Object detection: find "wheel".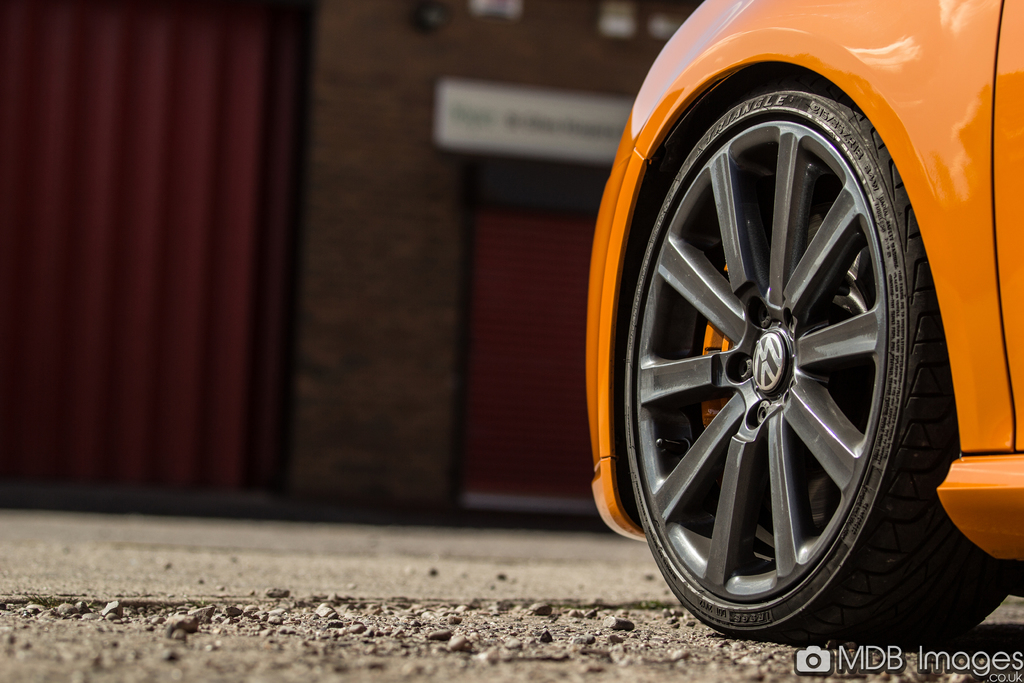
625:78:1023:654.
